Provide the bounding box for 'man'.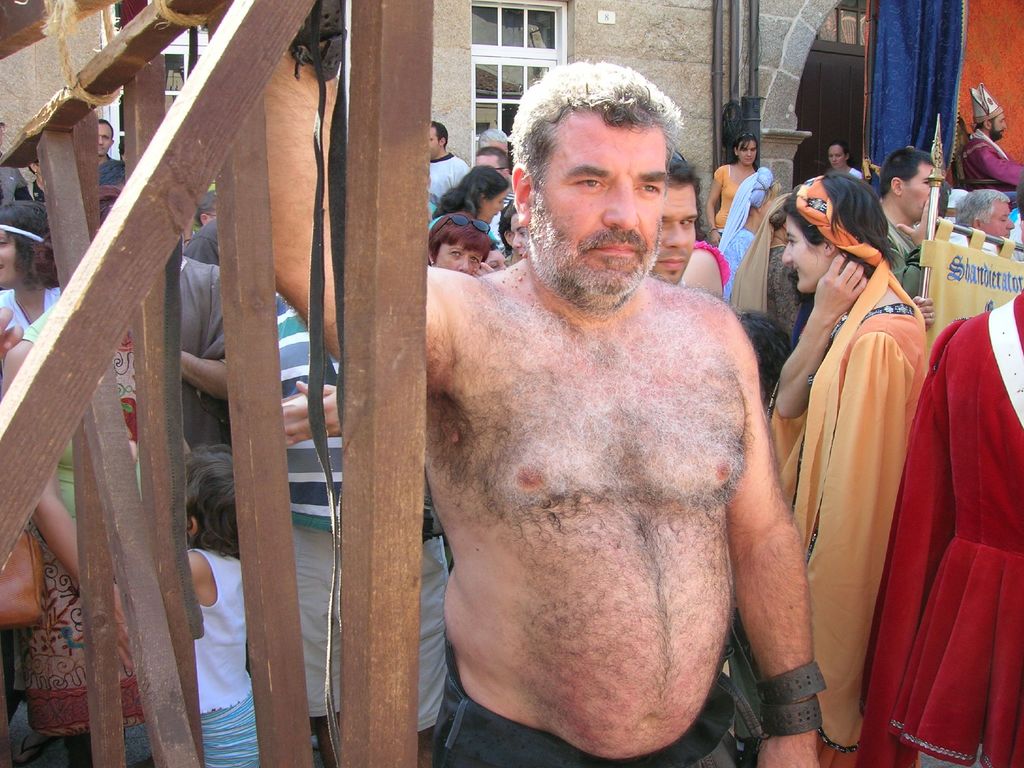
box=[259, 49, 822, 767].
